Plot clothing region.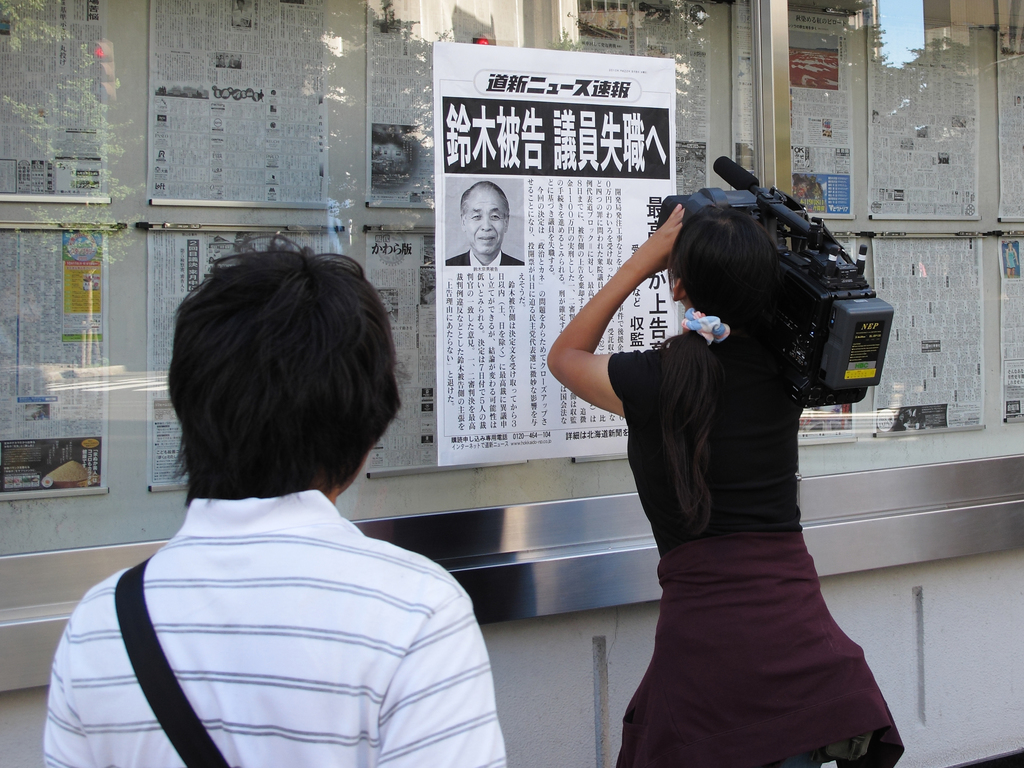
Plotted at BBox(442, 247, 533, 275).
